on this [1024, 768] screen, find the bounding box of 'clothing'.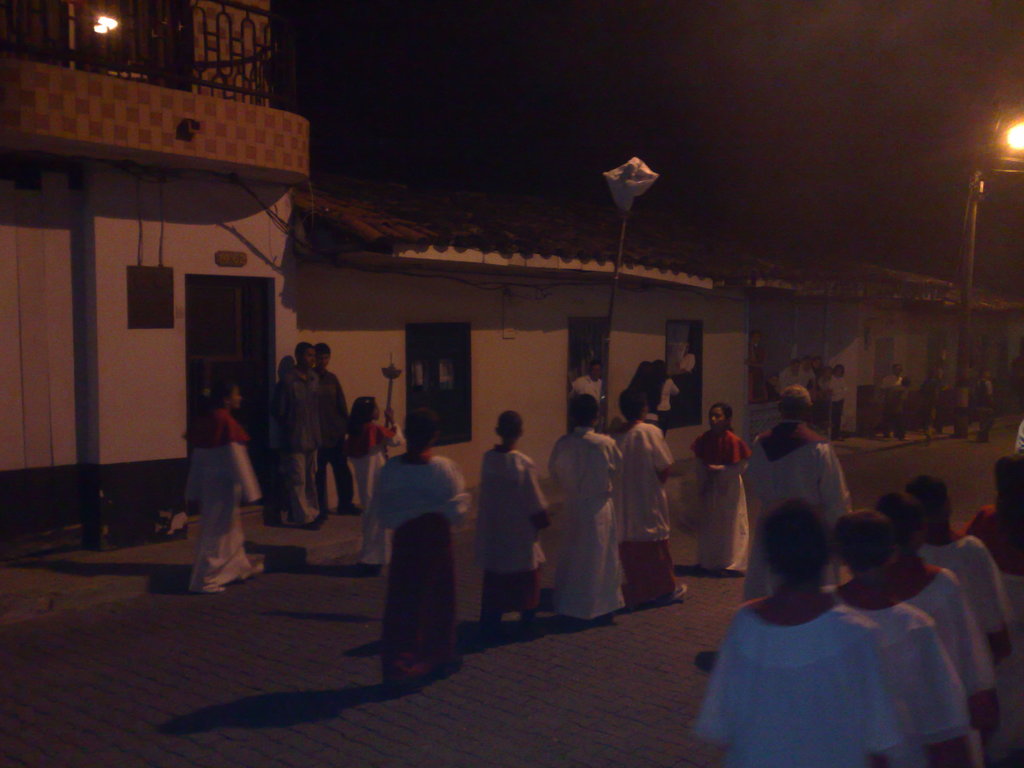
Bounding box: (619, 420, 677, 607).
